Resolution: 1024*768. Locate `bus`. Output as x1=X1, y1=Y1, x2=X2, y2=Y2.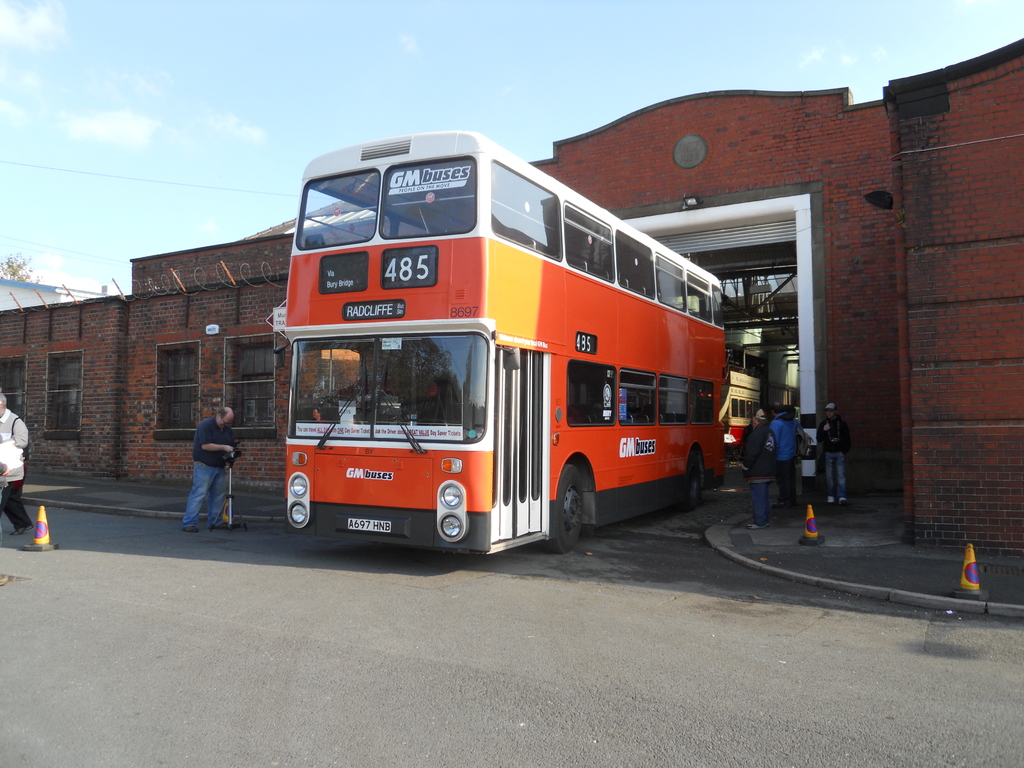
x1=274, y1=131, x2=728, y2=556.
